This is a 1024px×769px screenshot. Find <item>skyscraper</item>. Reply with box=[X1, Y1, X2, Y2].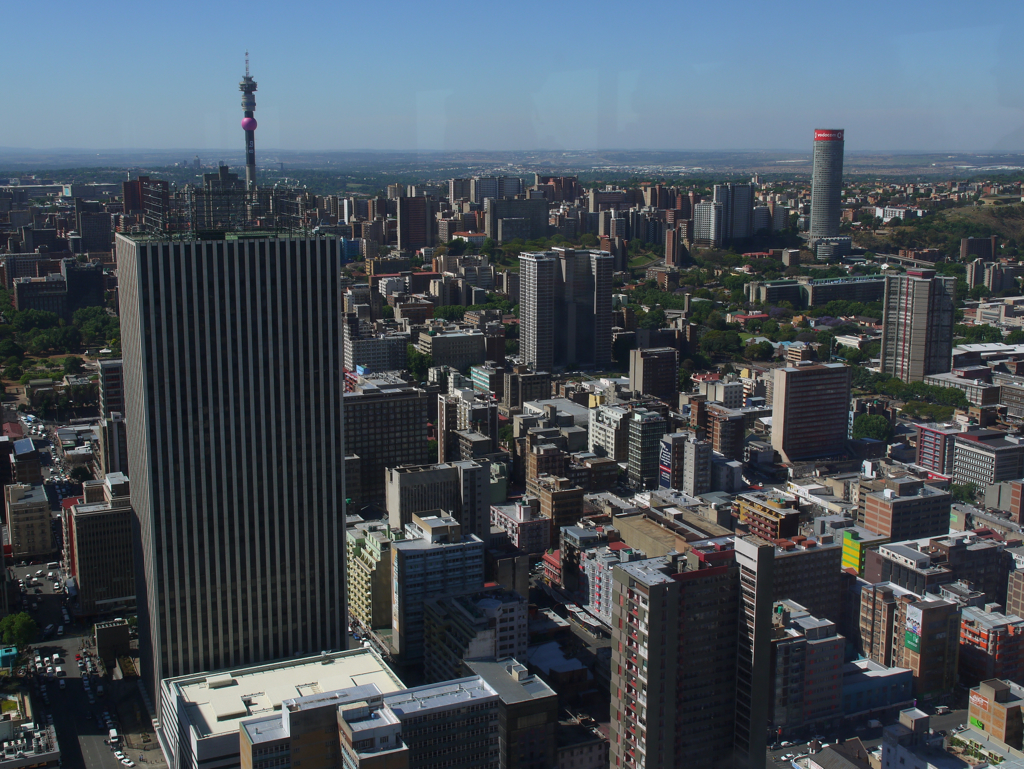
box=[119, 234, 351, 693].
